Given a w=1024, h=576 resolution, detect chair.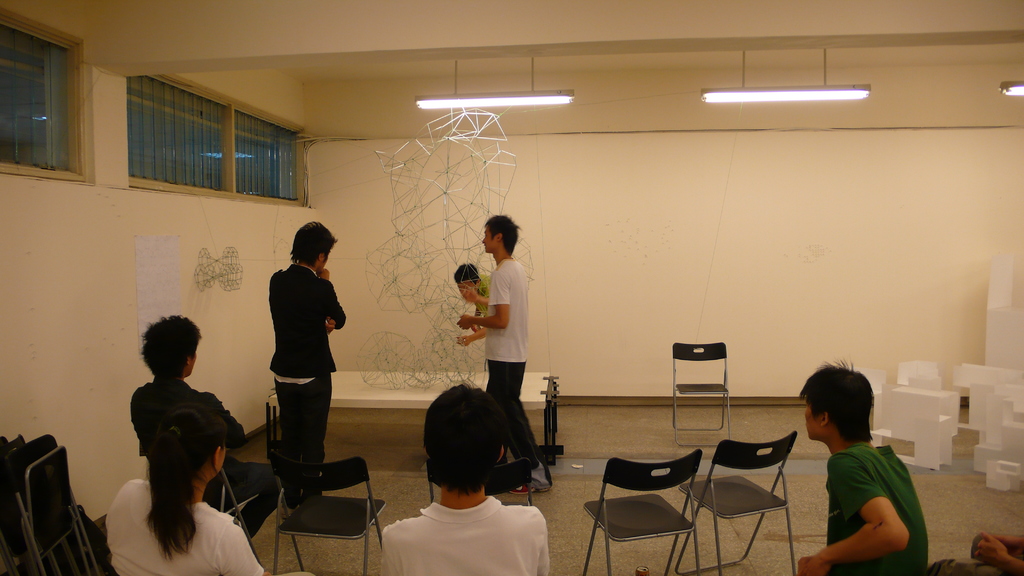
(576,446,701,575).
